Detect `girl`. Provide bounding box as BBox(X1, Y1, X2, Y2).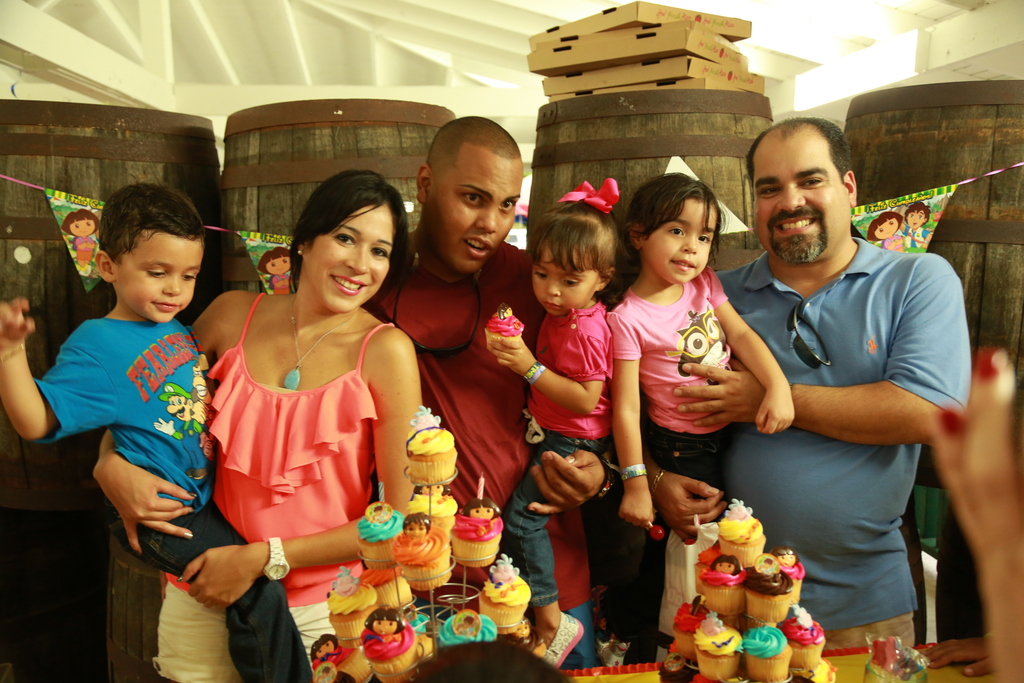
BBox(397, 515, 431, 538).
